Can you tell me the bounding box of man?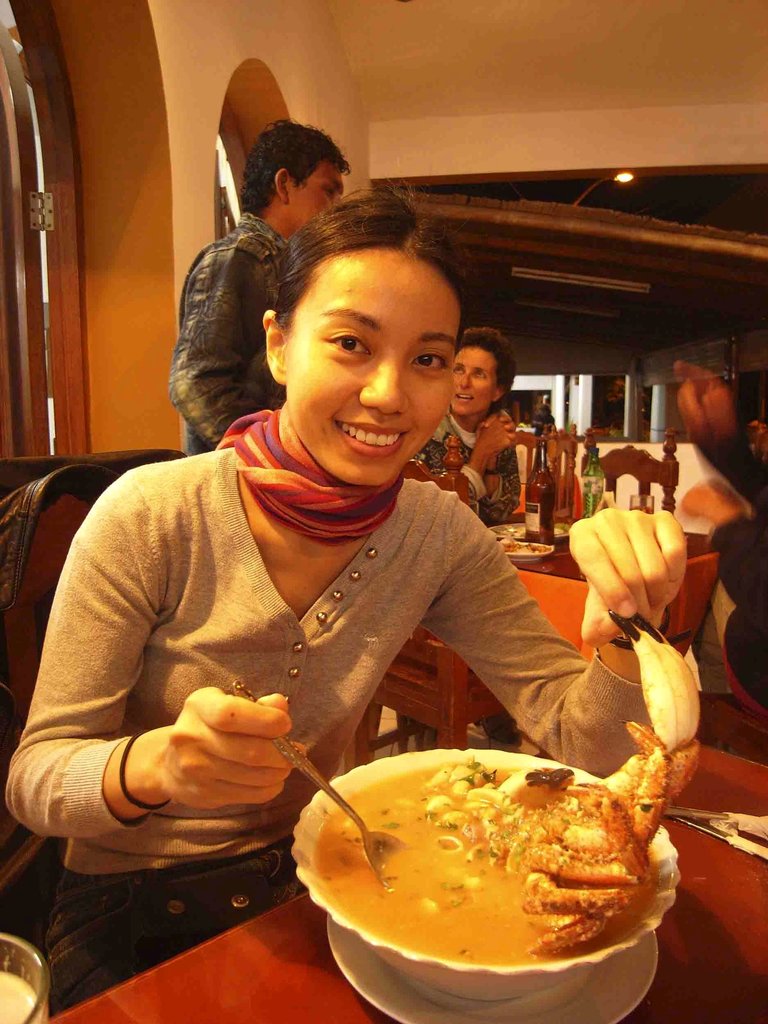
<box>160,124,371,451</box>.
